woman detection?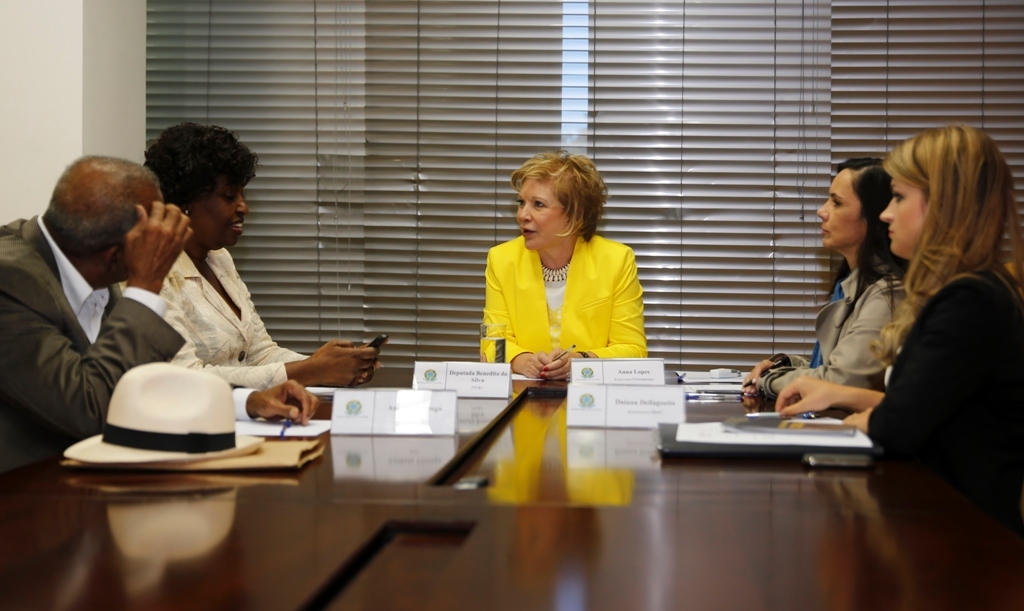
select_region(119, 119, 389, 393)
